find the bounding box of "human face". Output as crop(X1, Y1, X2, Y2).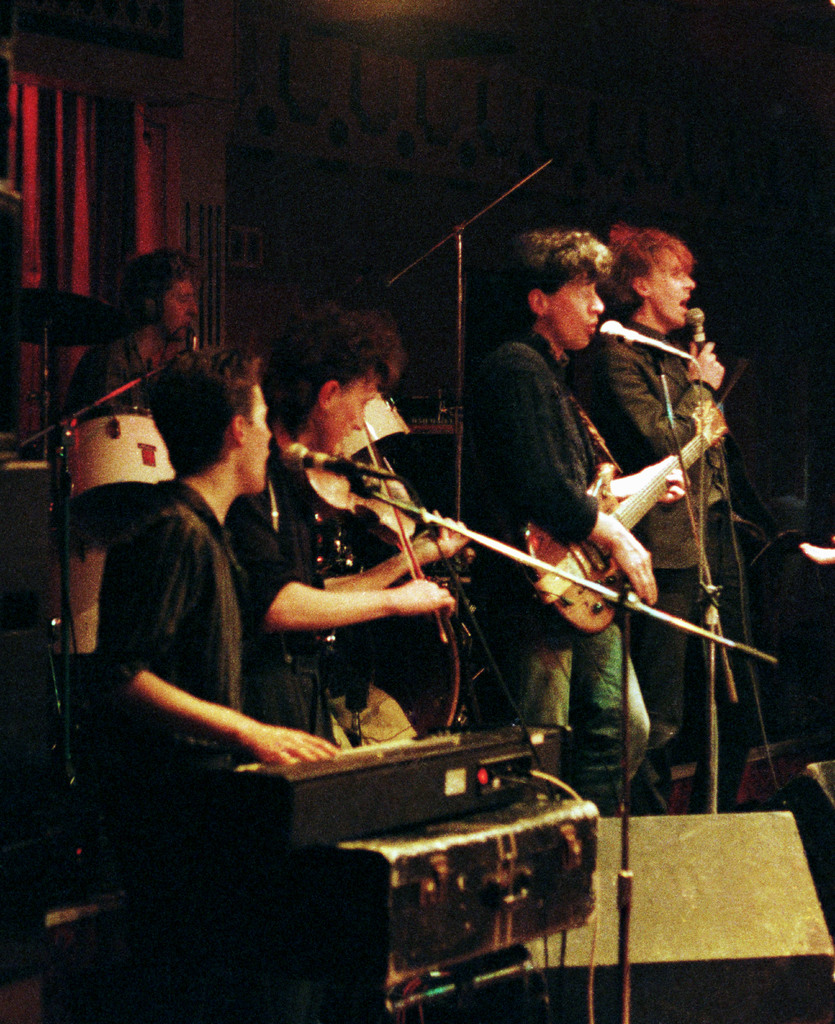
crop(652, 251, 696, 328).
